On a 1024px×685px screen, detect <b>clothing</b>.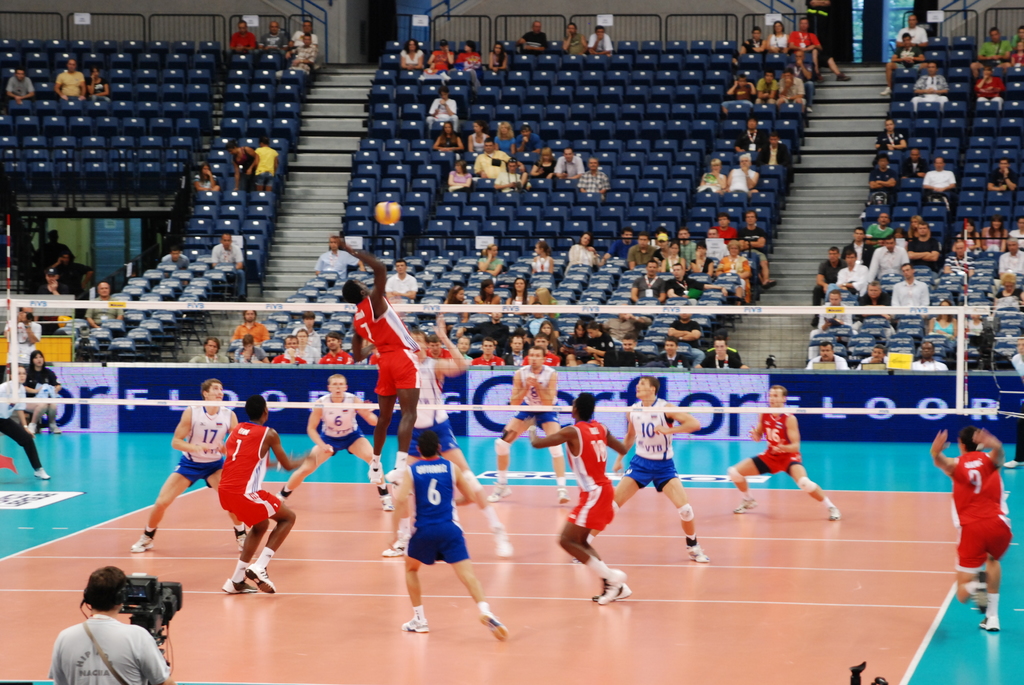
260:32:284:49.
